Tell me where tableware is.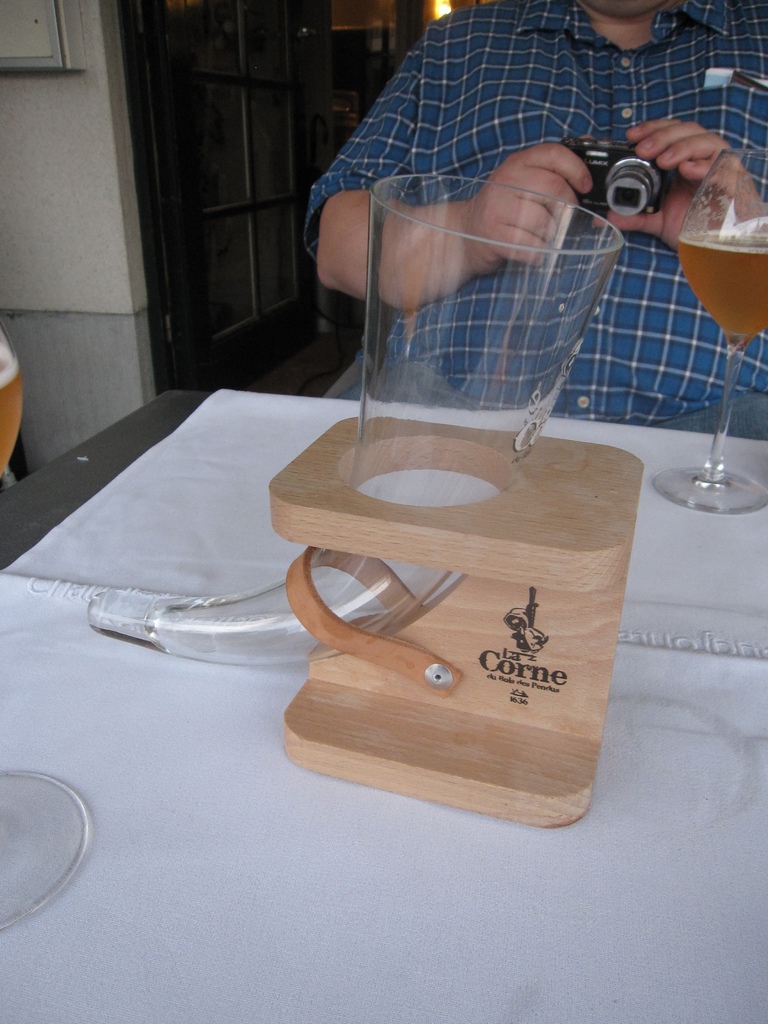
tableware is at [x1=0, y1=769, x2=100, y2=934].
